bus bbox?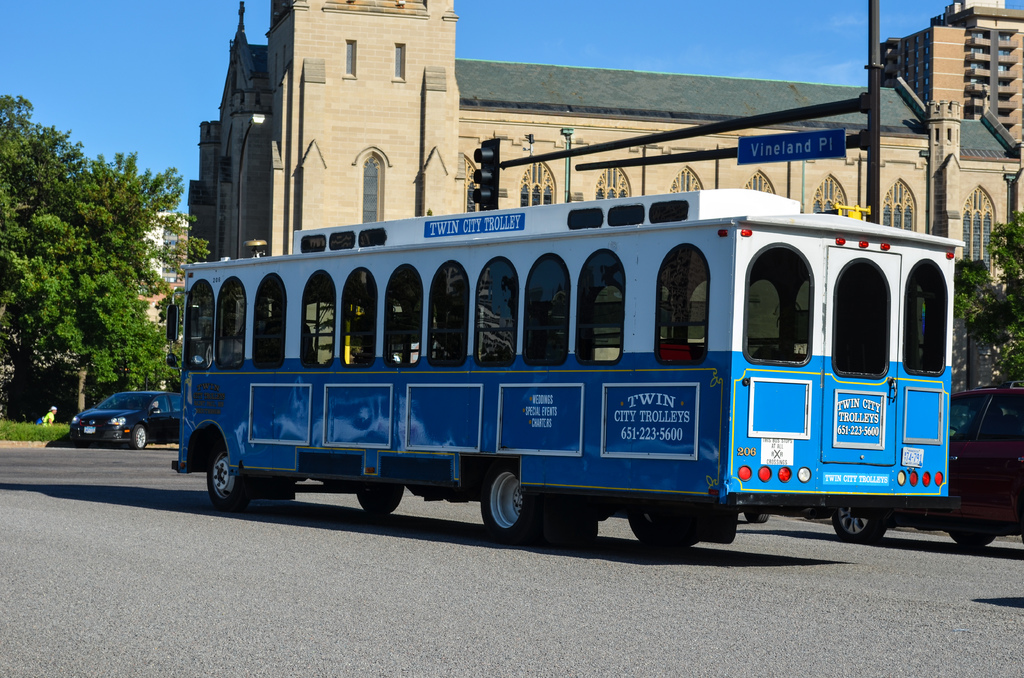
168:188:967:546
